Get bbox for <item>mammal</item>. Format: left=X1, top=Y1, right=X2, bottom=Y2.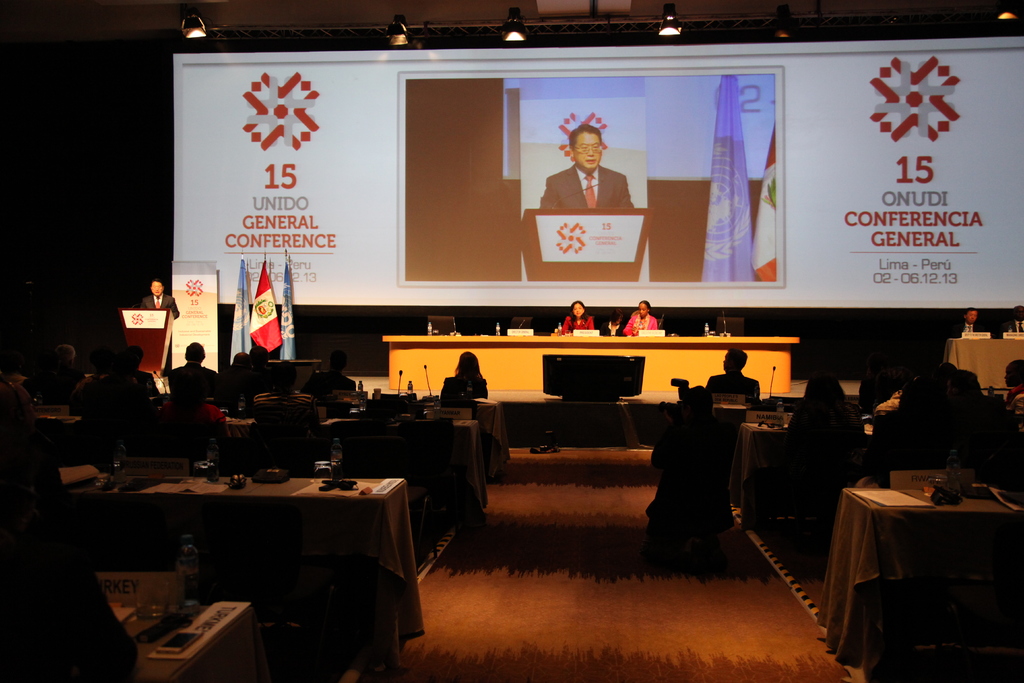
left=254, top=359, right=317, bottom=440.
